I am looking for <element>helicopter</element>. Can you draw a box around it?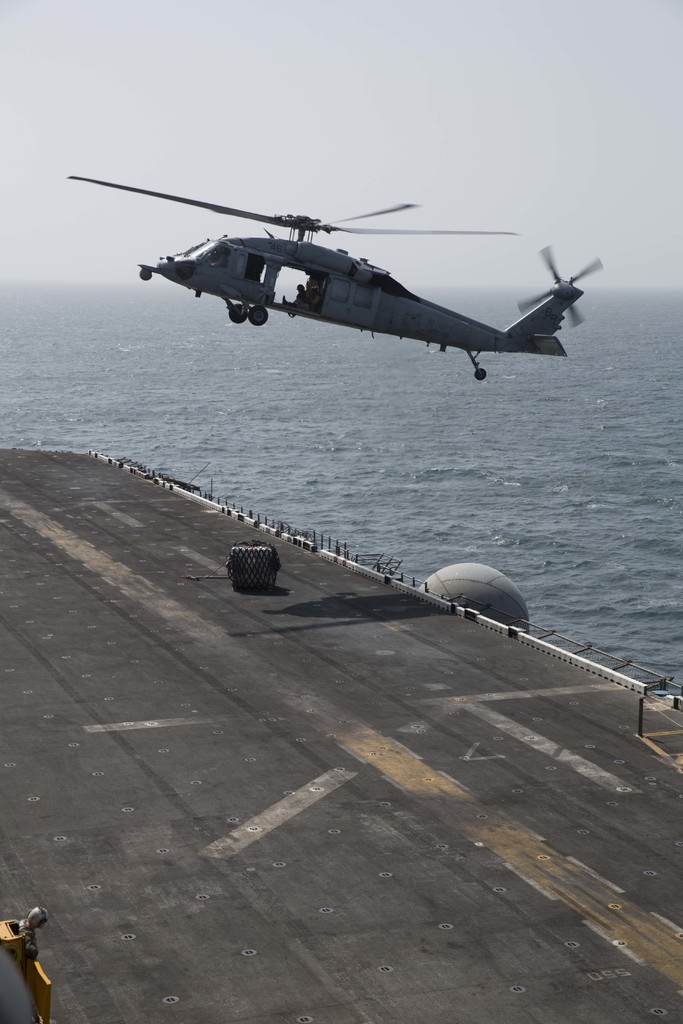
Sure, the bounding box is bbox=(52, 166, 607, 381).
